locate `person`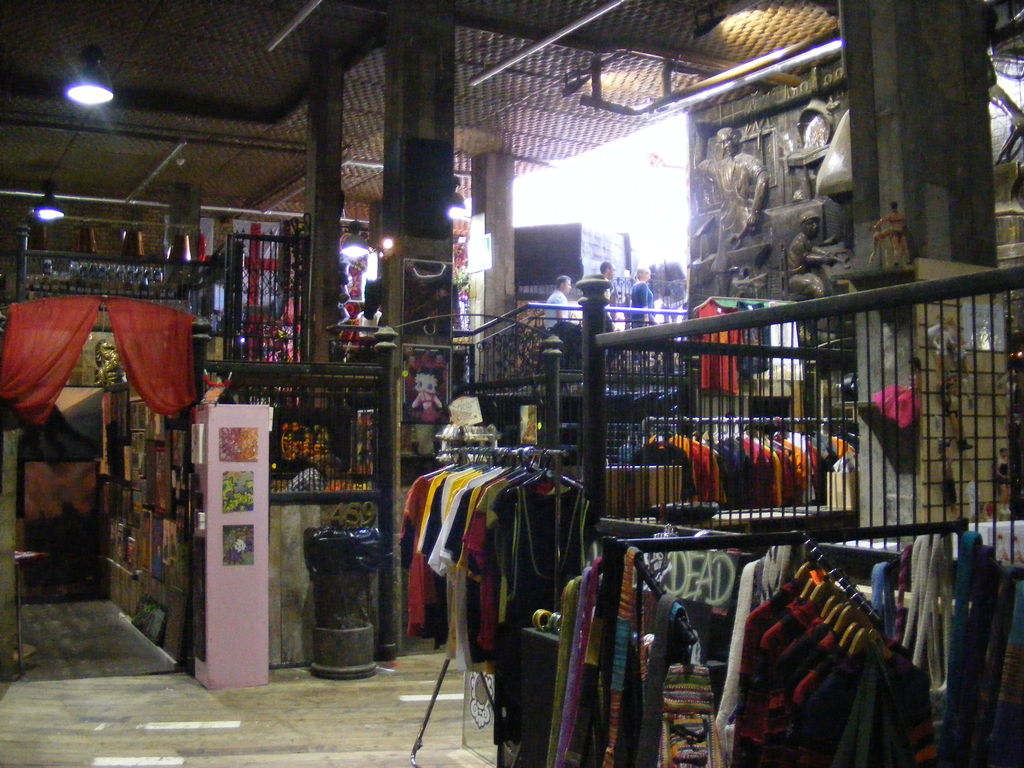
[x1=600, y1=259, x2=616, y2=326]
